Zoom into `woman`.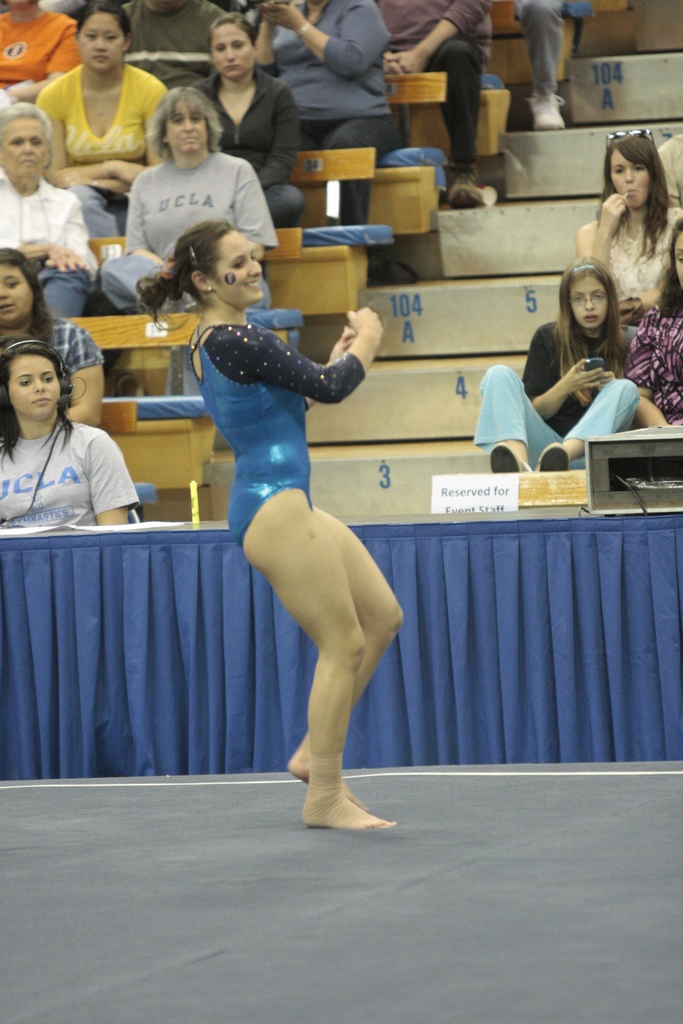
Zoom target: select_region(573, 124, 682, 319).
